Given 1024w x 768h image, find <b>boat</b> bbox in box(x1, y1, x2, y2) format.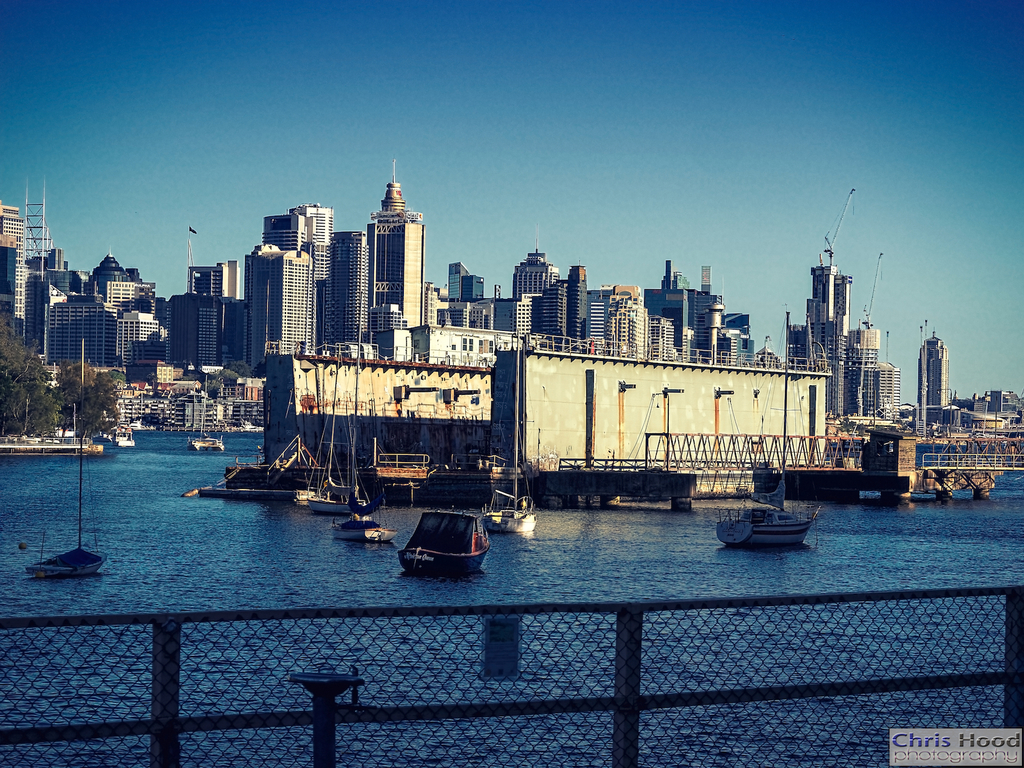
box(338, 333, 391, 547).
